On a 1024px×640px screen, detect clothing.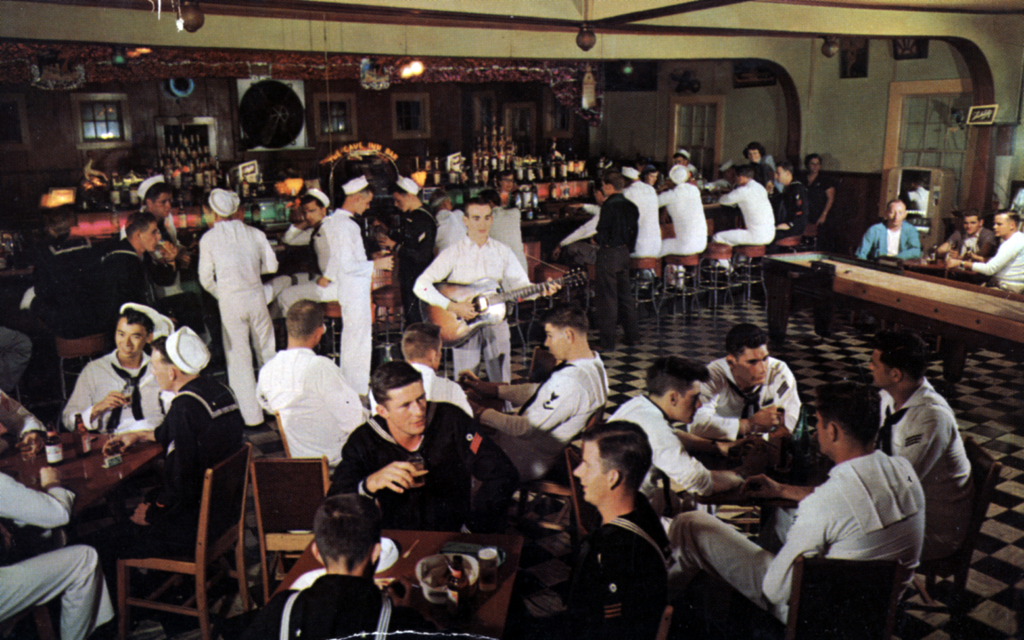
402 228 545 402.
